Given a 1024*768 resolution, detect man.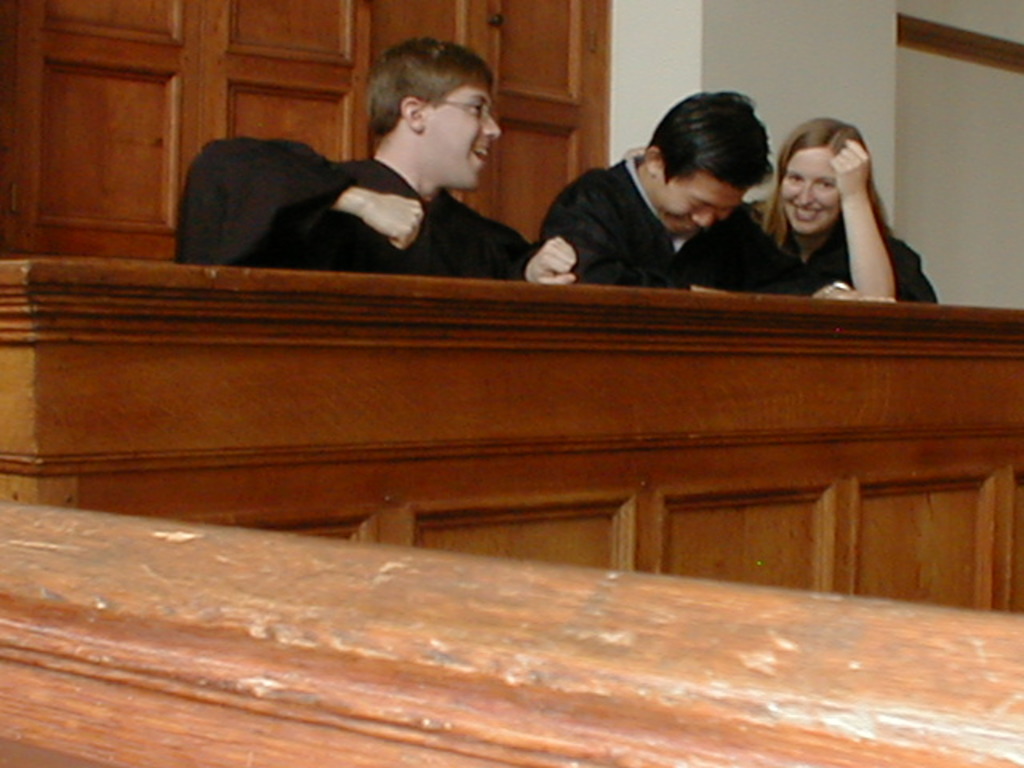
box=[173, 59, 573, 274].
